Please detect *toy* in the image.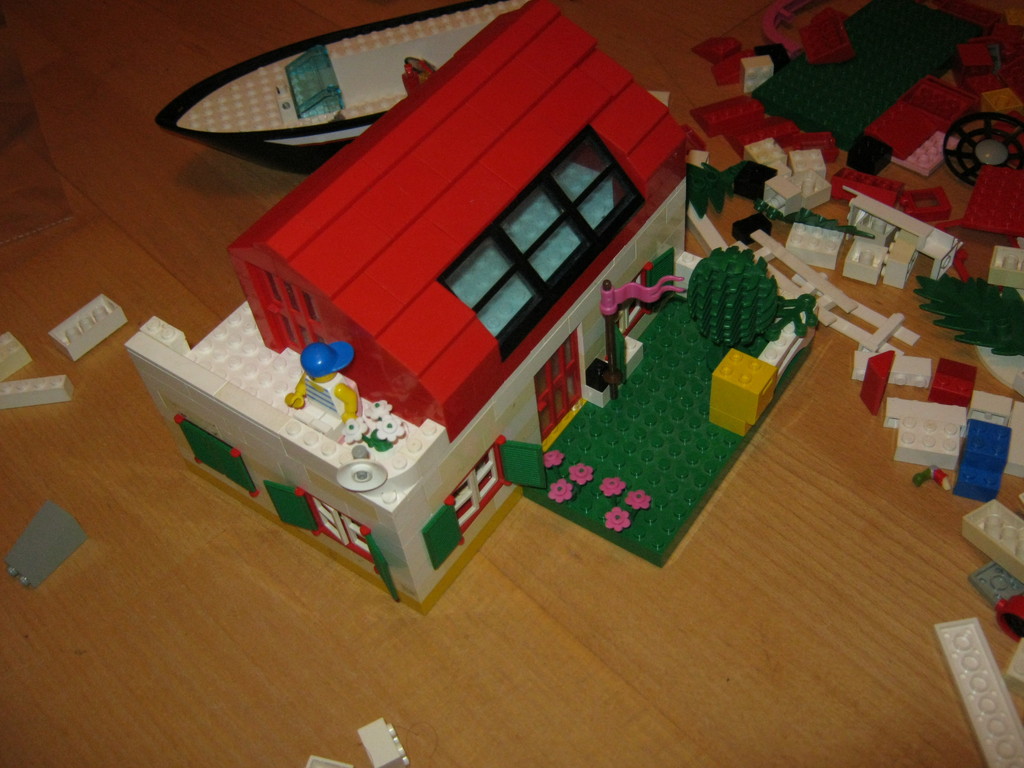
[x1=927, y1=356, x2=974, y2=407].
